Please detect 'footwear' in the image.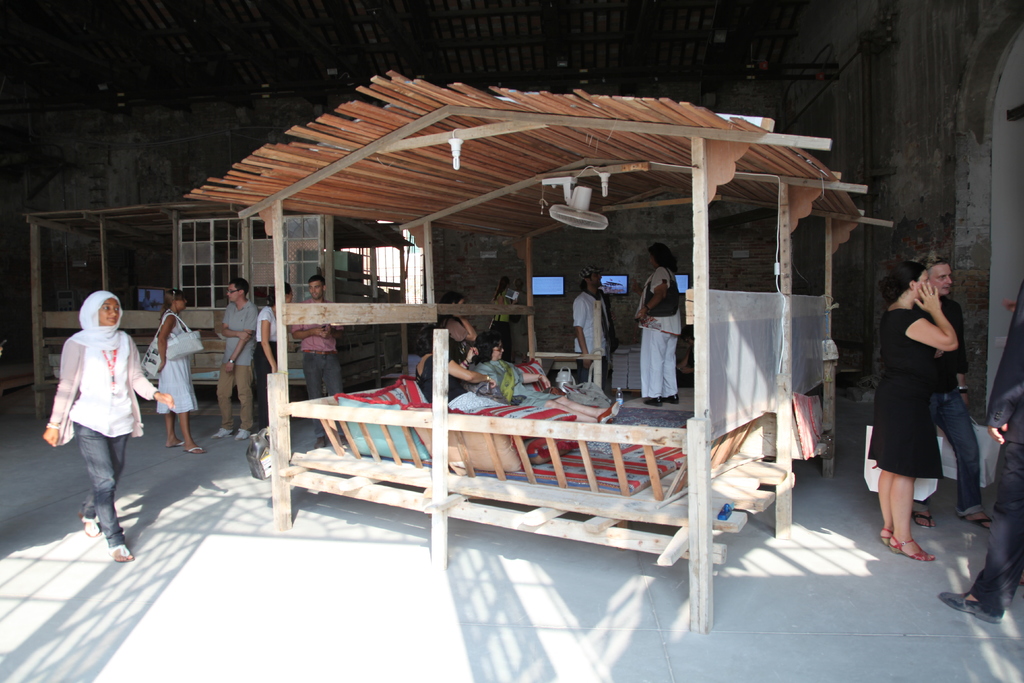
l=233, t=428, r=252, b=445.
